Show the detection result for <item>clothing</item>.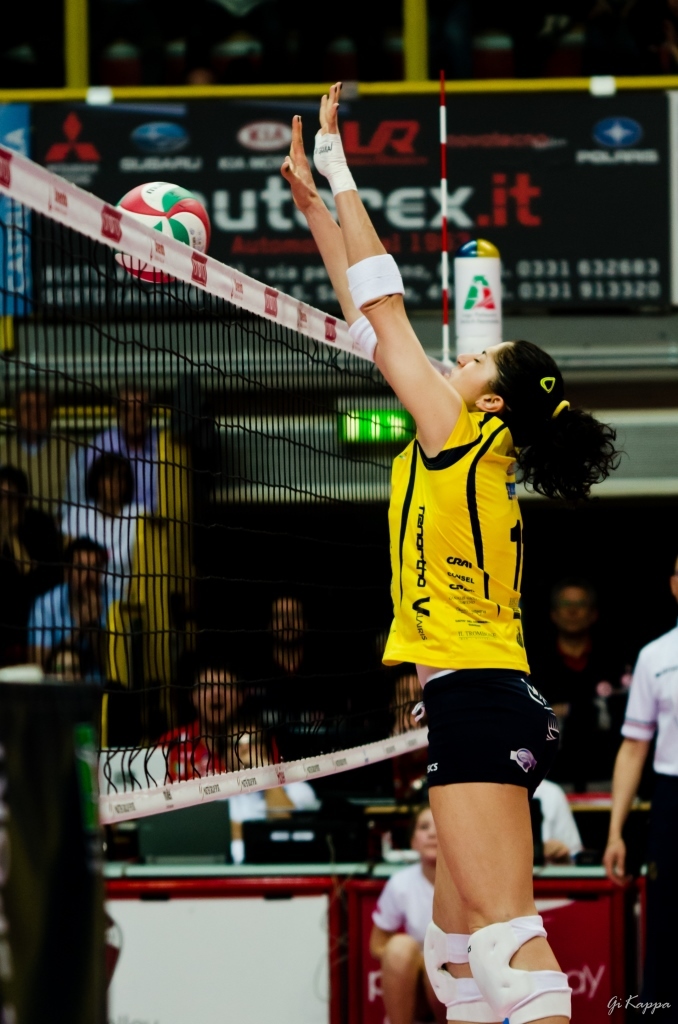
bbox=[155, 723, 256, 778].
